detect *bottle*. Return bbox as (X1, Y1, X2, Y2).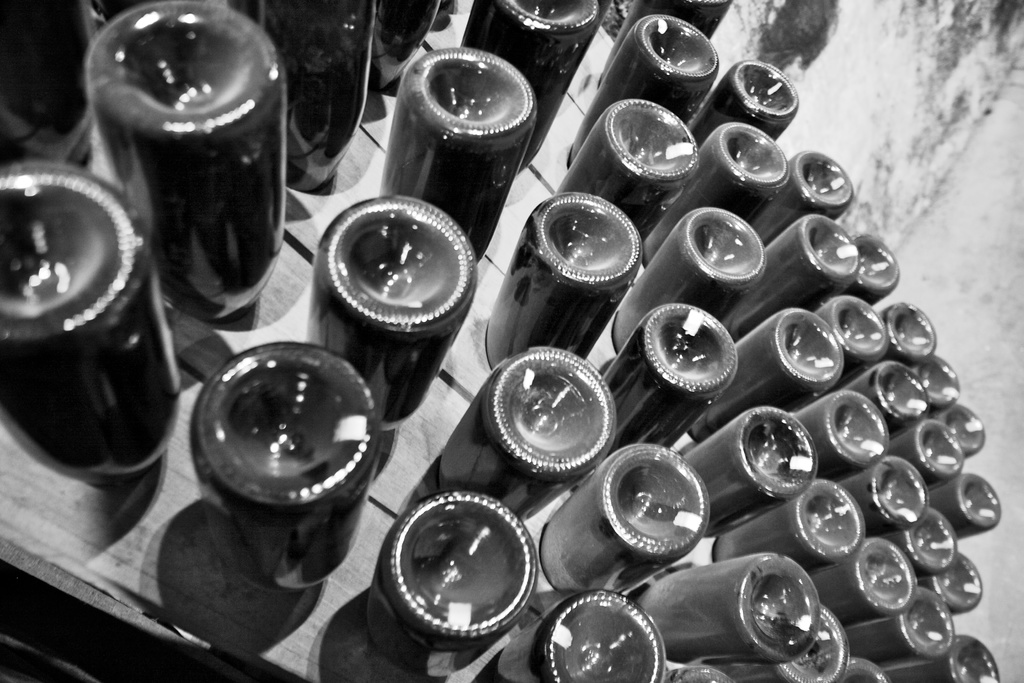
(812, 536, 916, 630).
